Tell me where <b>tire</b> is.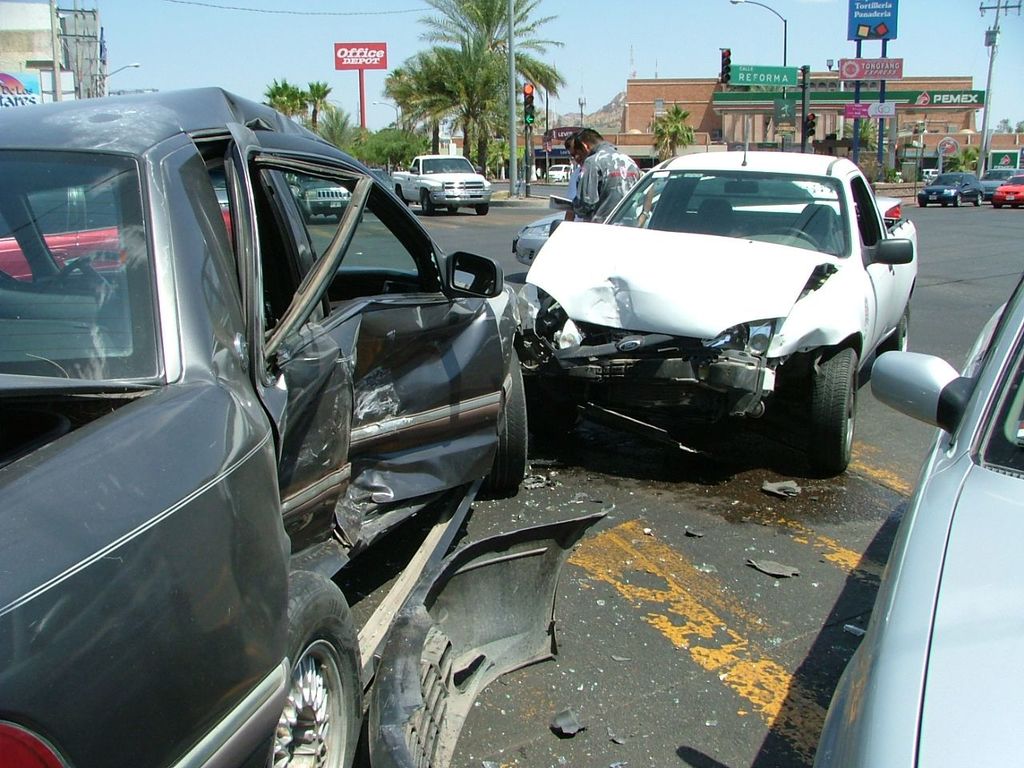
<b>tire</b> is at 473 204 489 216.
